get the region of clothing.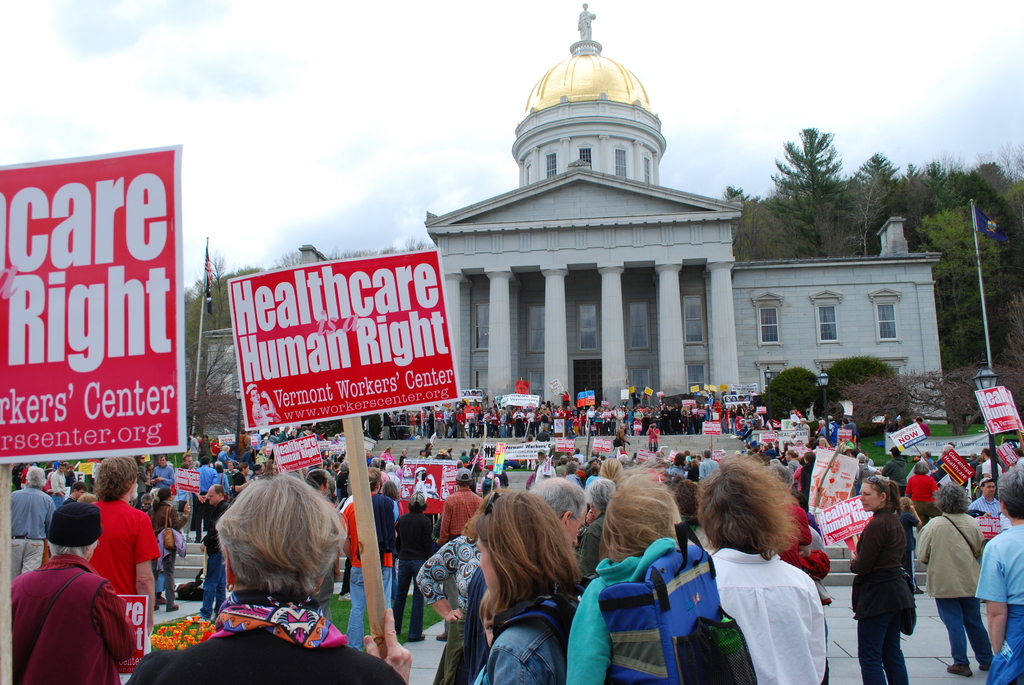
l=328, t=468, r=335, b=480.
